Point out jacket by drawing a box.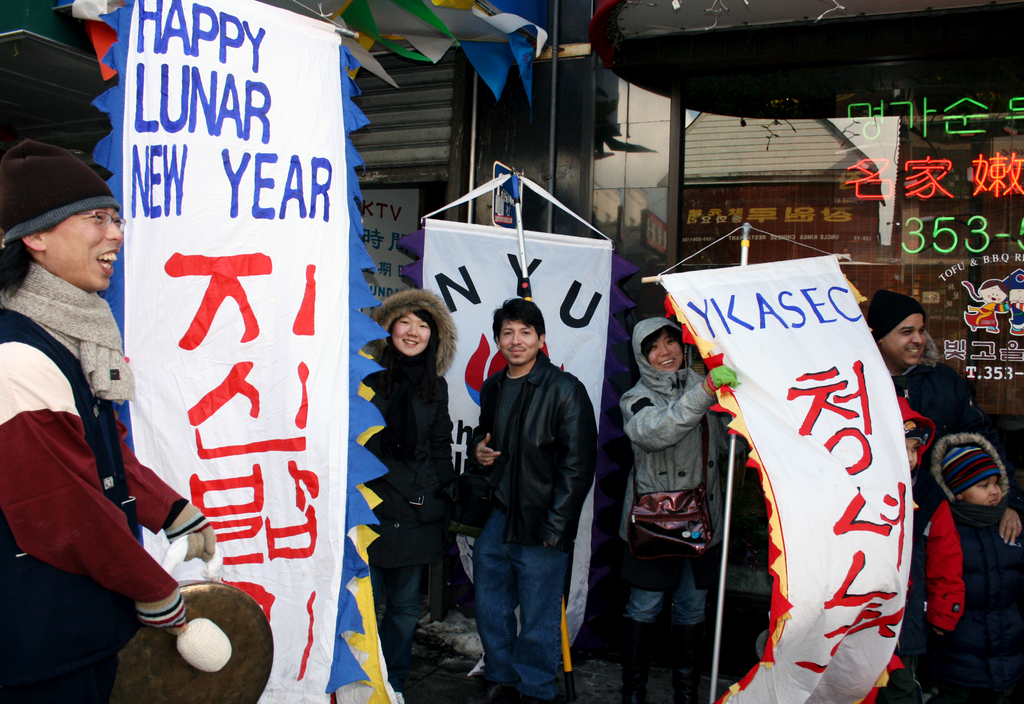
463:348:602:543.
